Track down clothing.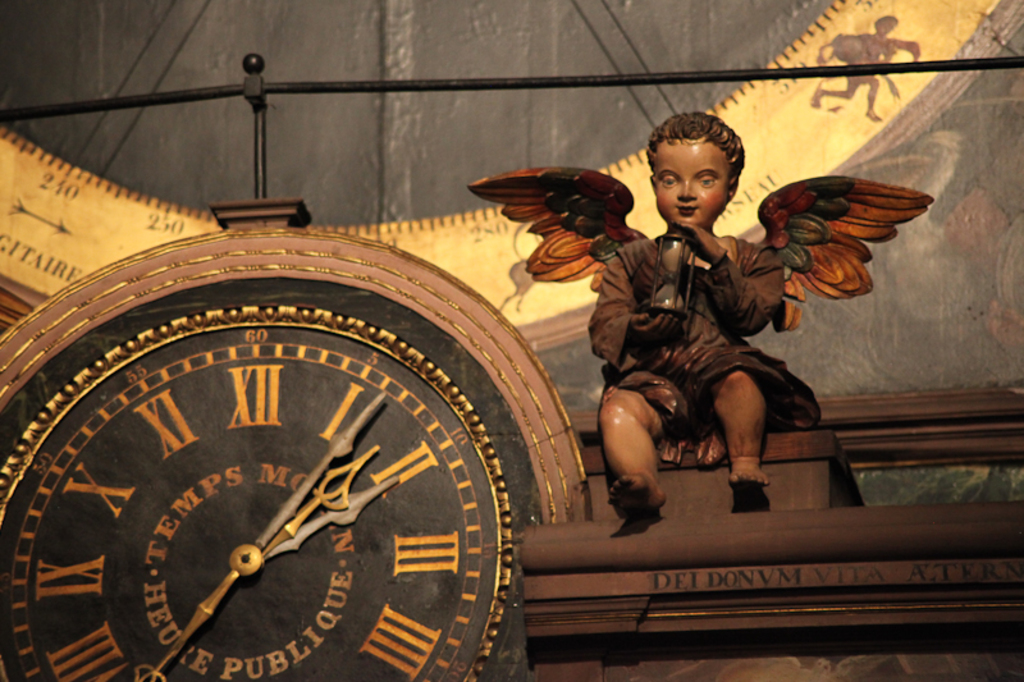
Tracked to x1=586 y1=230 x2=824 y2=463.
